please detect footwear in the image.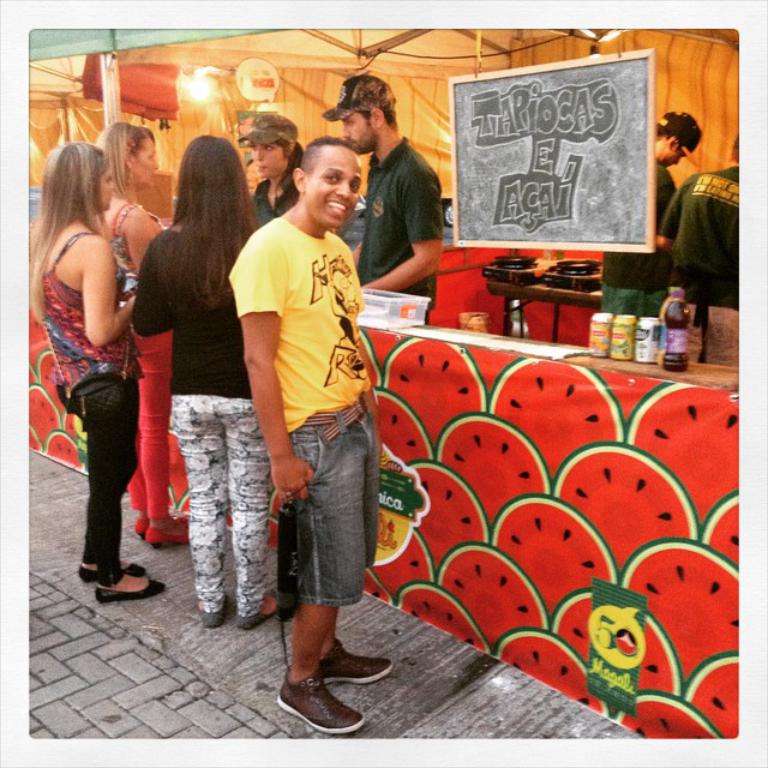
detection(199, 592, 228, 629).
